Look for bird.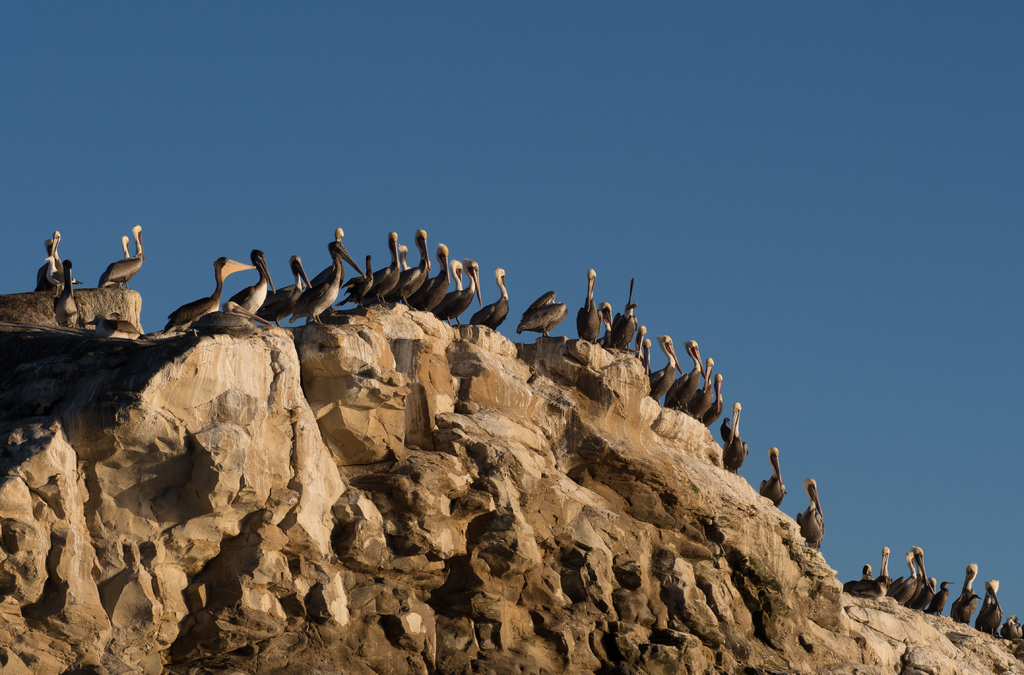
Found: rect(945, 562, 980, 625).
